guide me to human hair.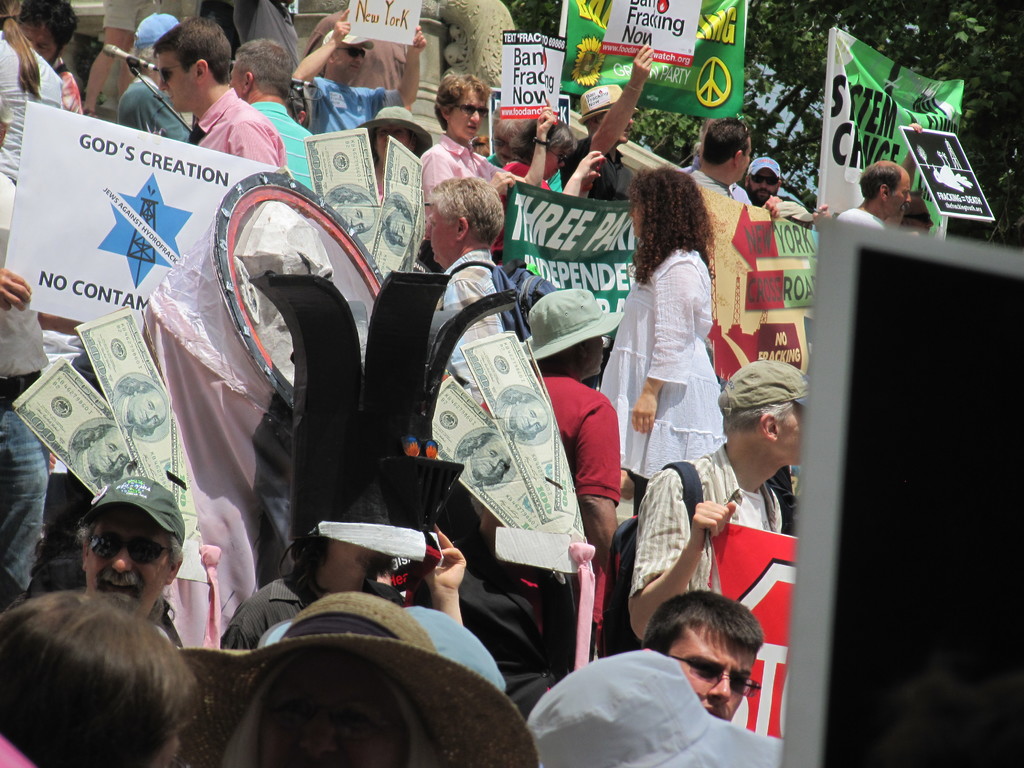
Guidance: l=435, t=67, r=486, b=131.
